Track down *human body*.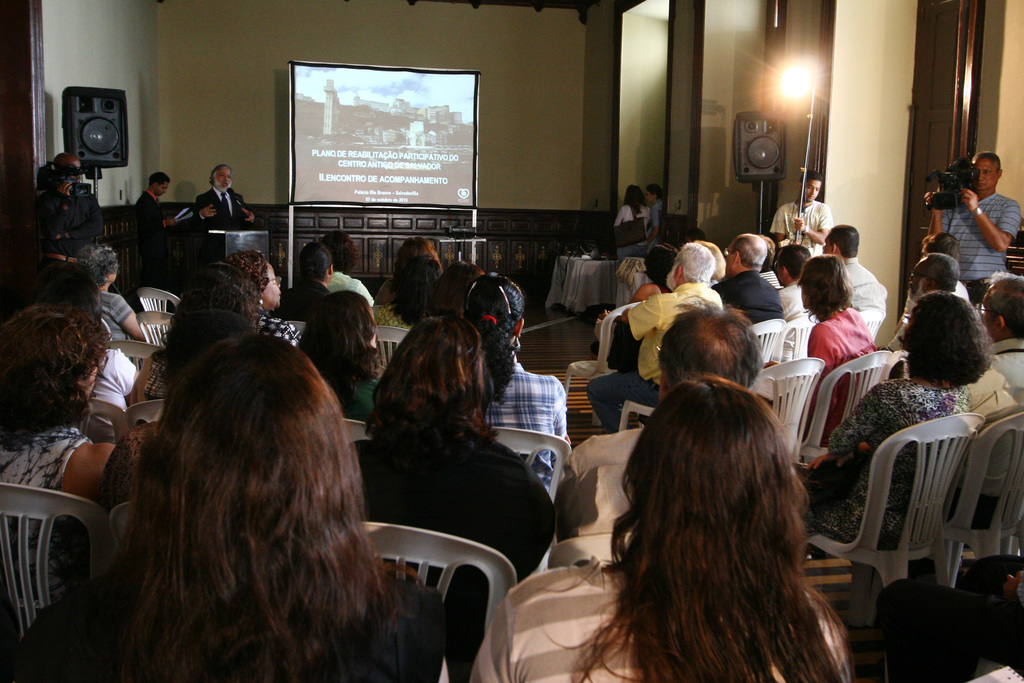
Tracked to left=926, top=151, right=1020, bottom=294.
